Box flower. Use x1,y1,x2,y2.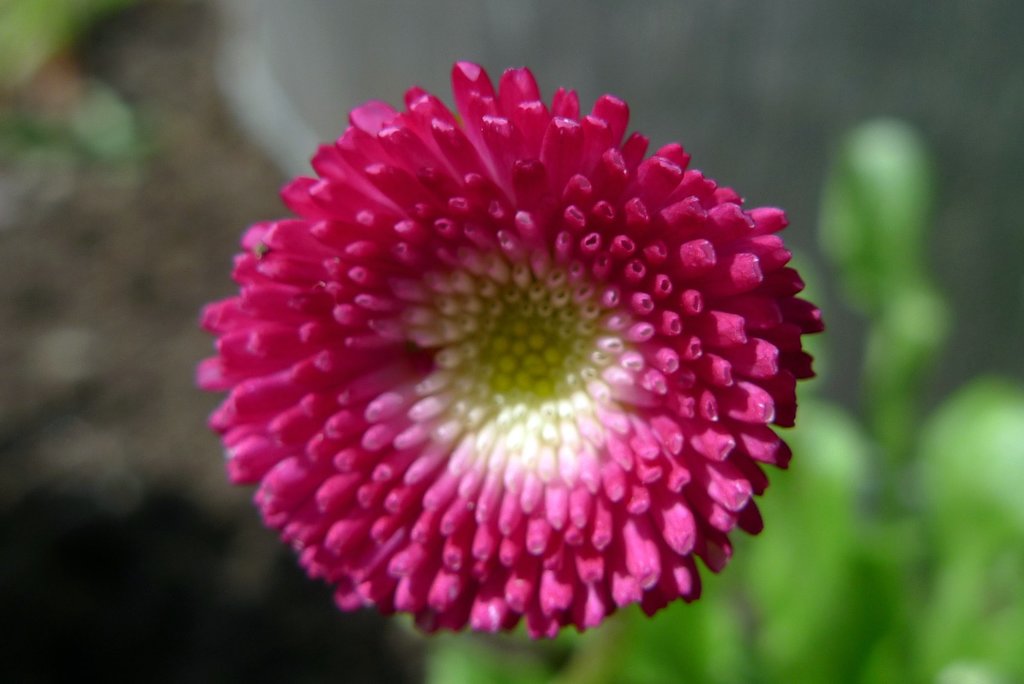
193,59,828,645.
